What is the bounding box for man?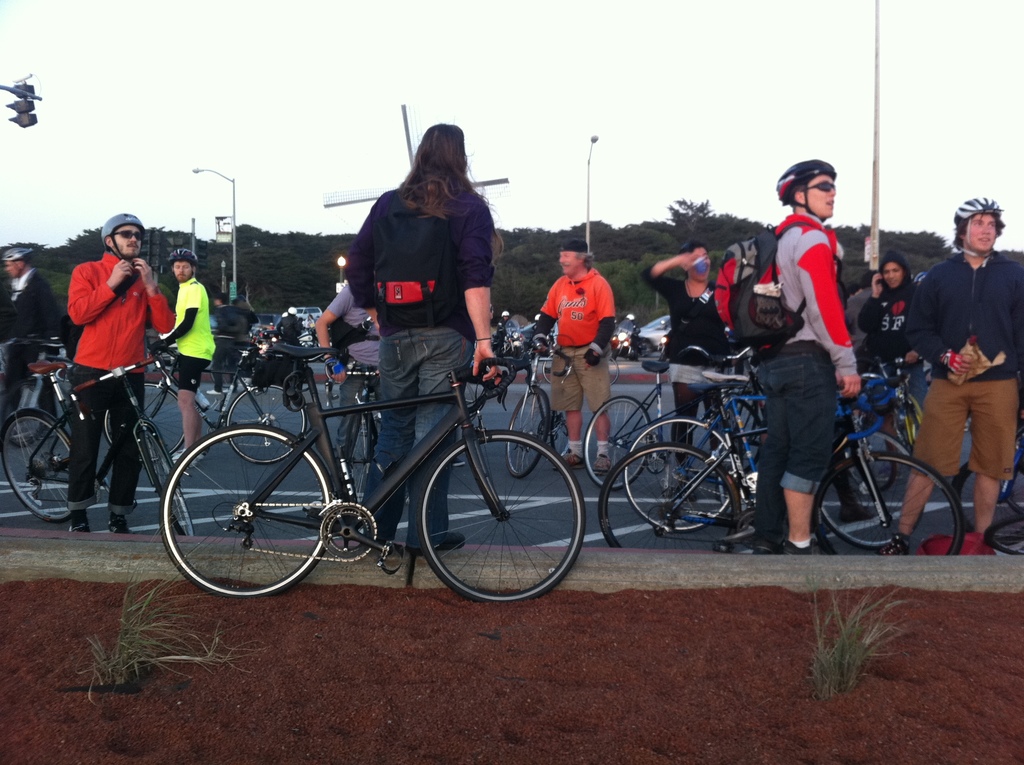
left=154, top=252, right=216, bottom=459.
